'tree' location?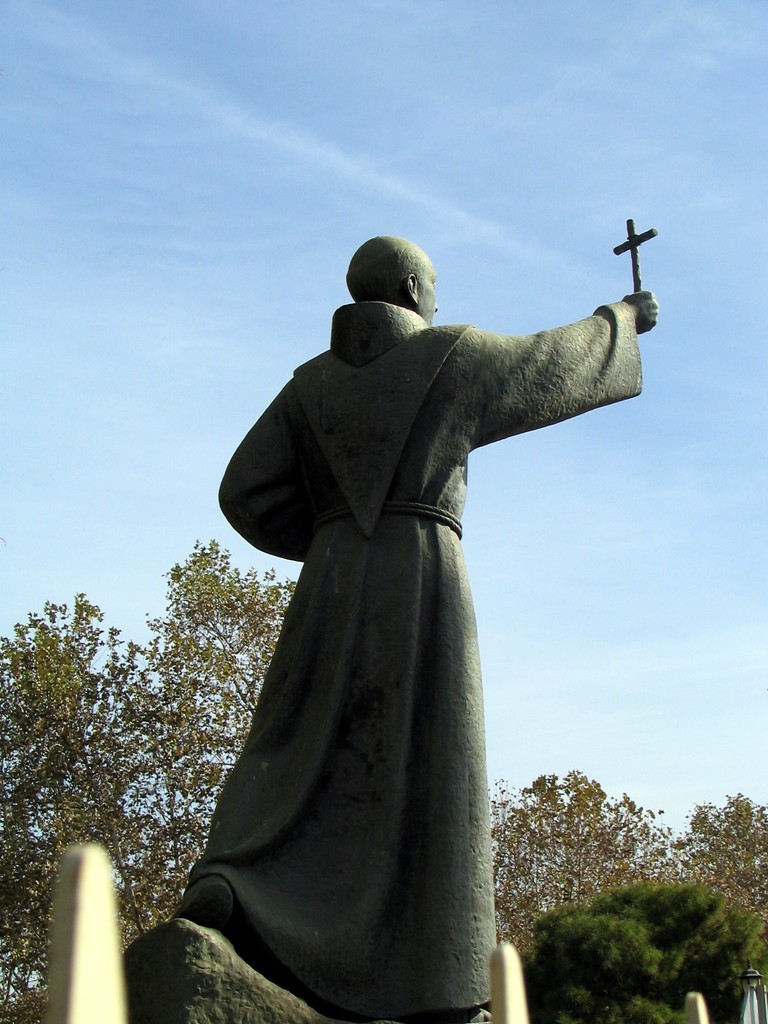
(0,538,298,1023)
